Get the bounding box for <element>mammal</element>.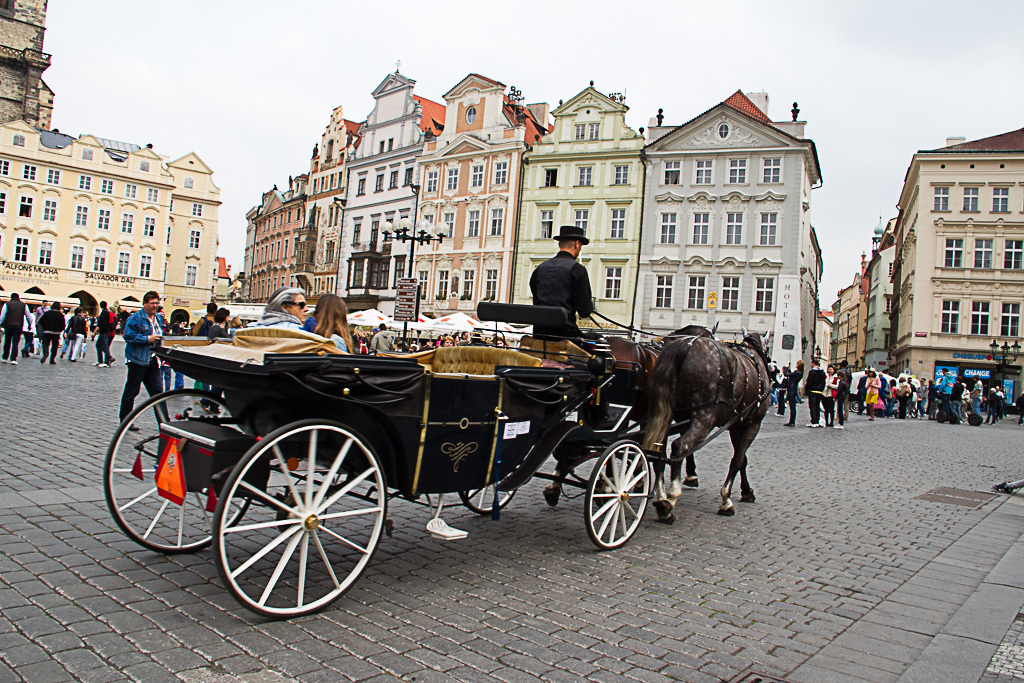
116, 286, 161, 433.
